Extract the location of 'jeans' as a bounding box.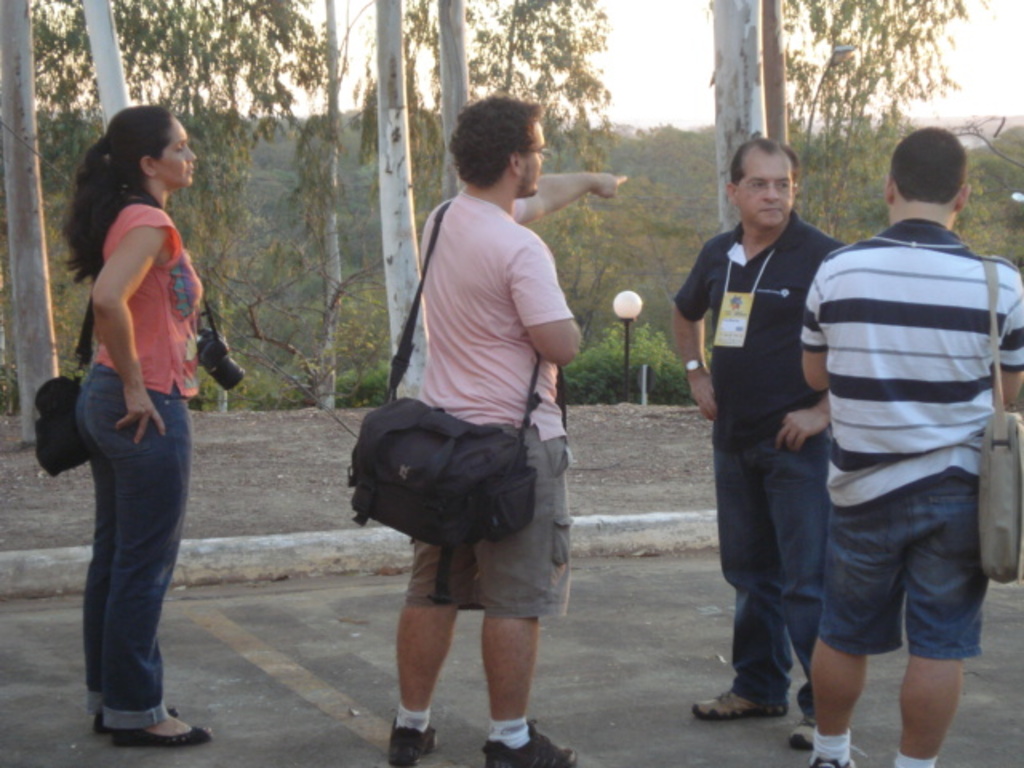
bbox=[710, 426, 826, 714].
